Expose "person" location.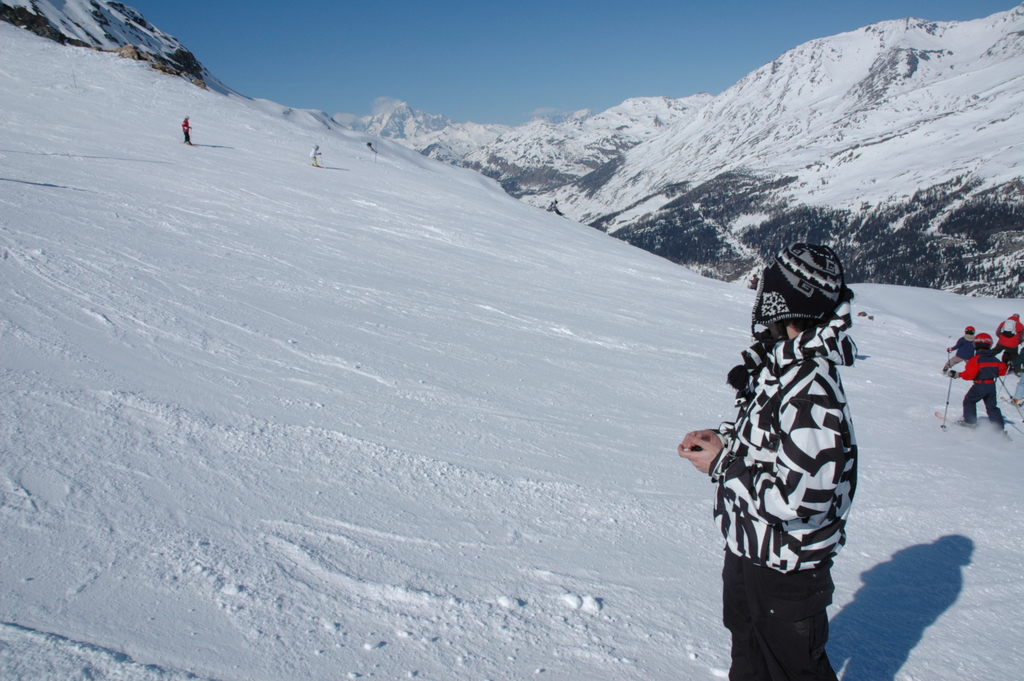
Exposed at (left=307, top=141, right=323, bottom=168).
